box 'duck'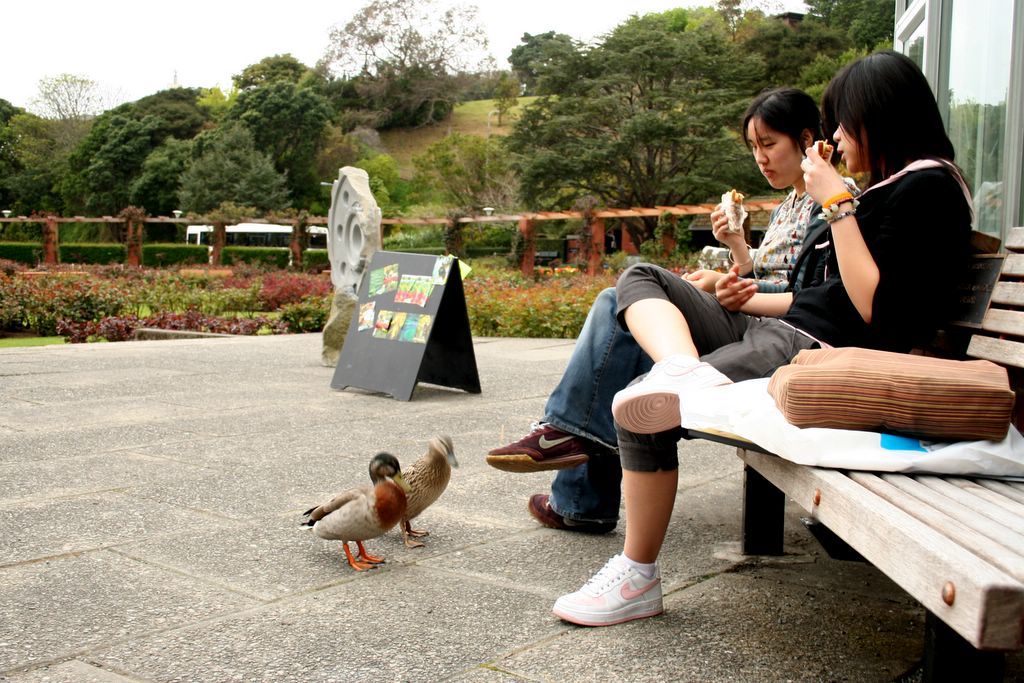
303/448/422/561
